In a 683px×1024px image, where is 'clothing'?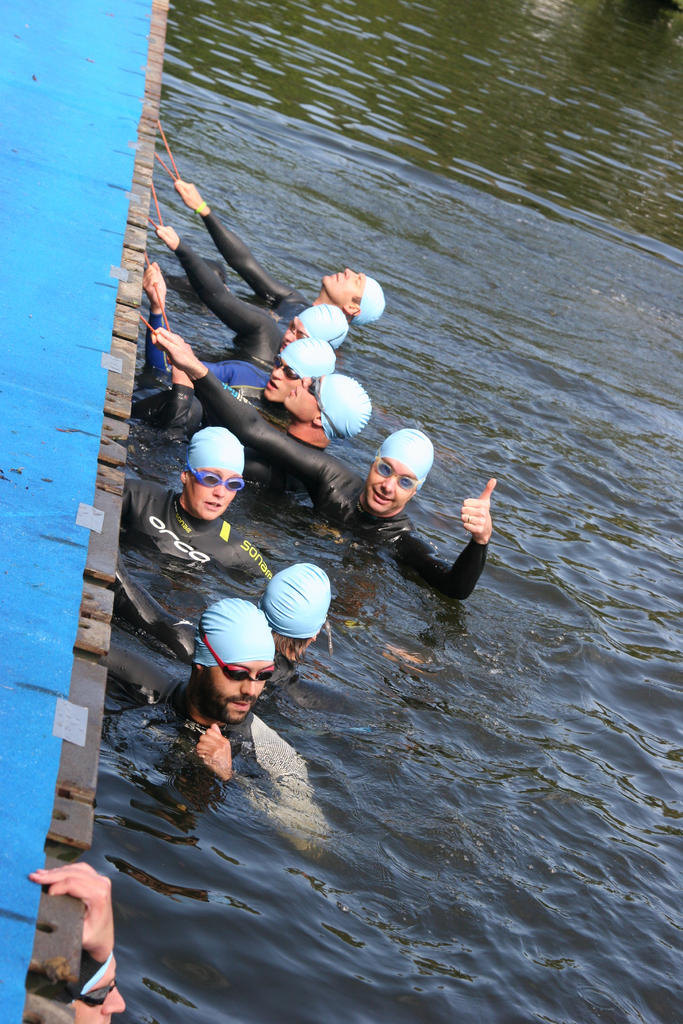
[205,370,487,551].
